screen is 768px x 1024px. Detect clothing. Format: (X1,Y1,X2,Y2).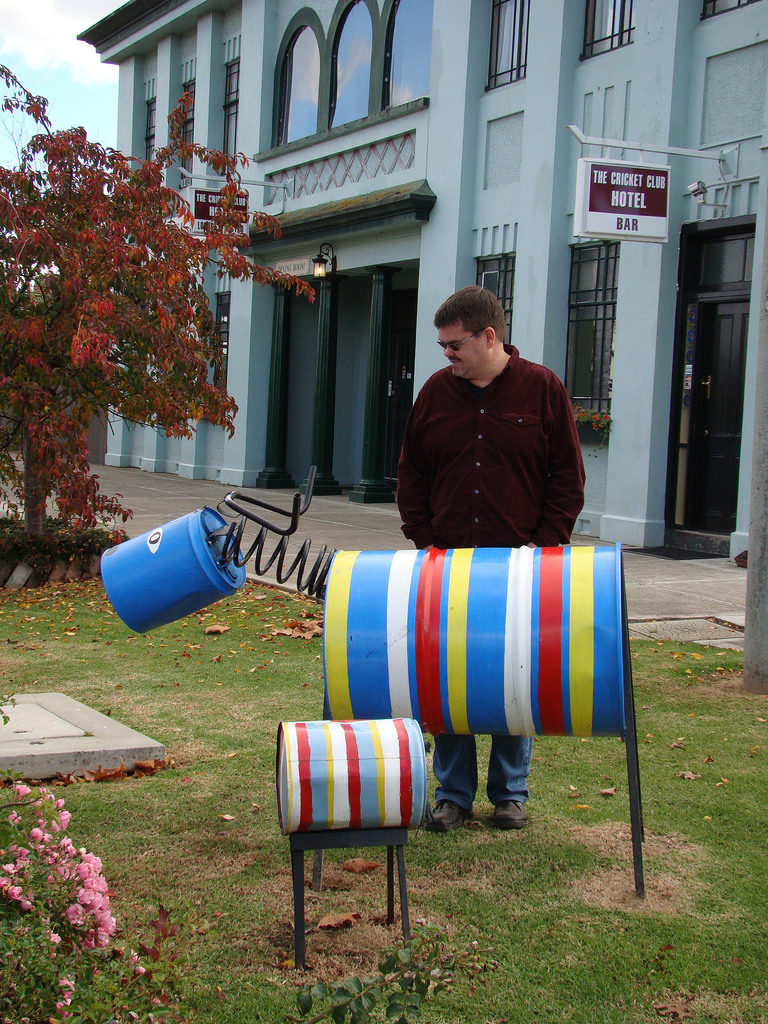
(381,328,604,554).
